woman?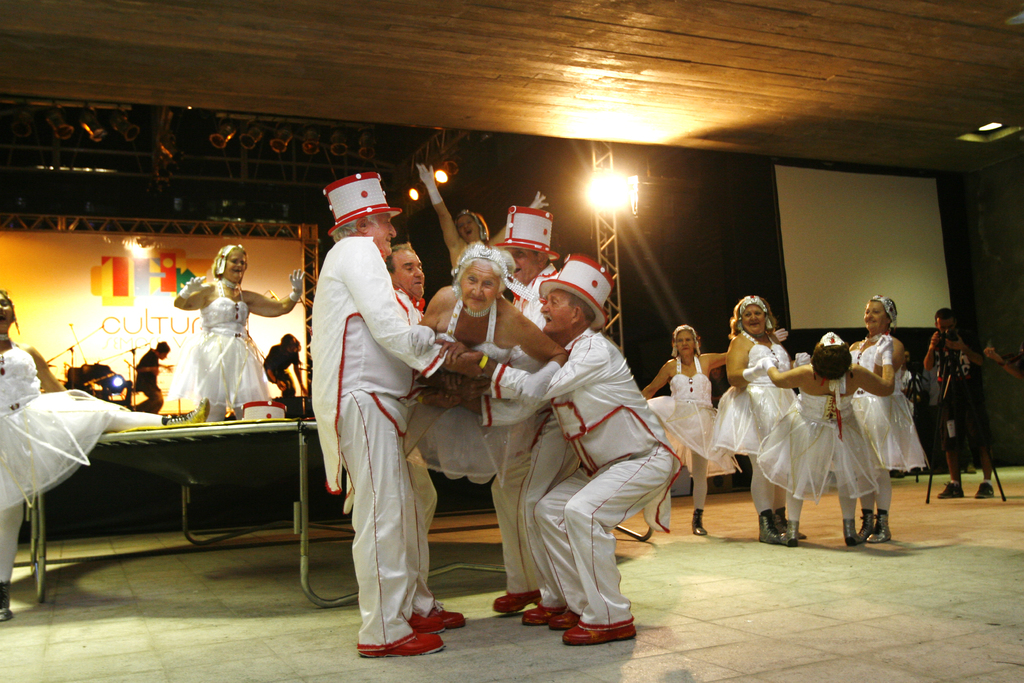
box=[710, 292, 797, 547]
